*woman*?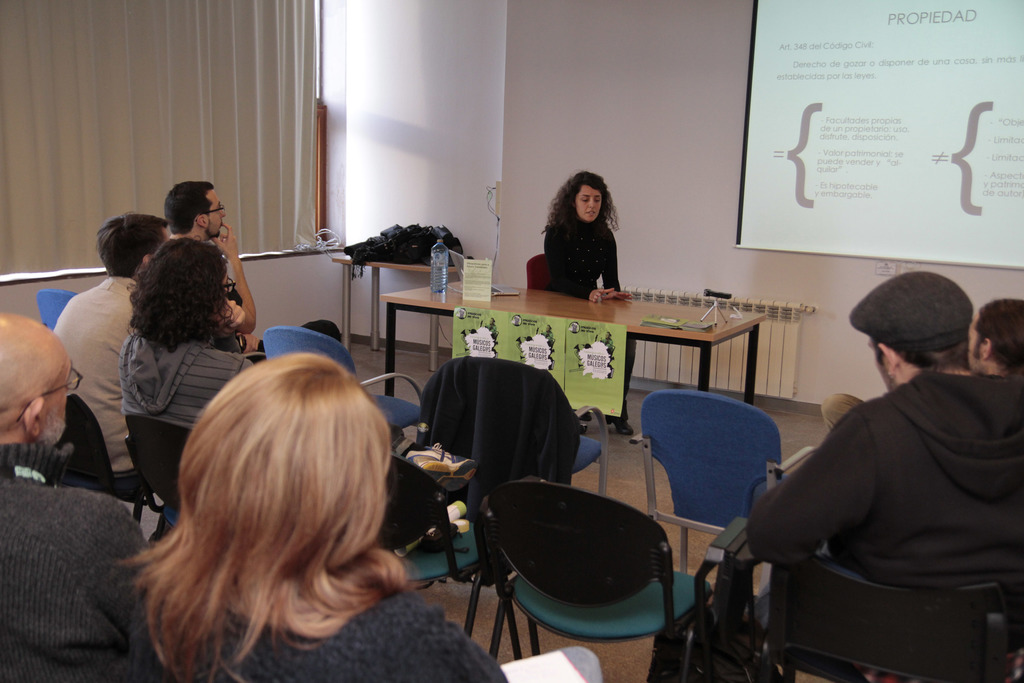
<region>118, 240, 252, 421</region>
